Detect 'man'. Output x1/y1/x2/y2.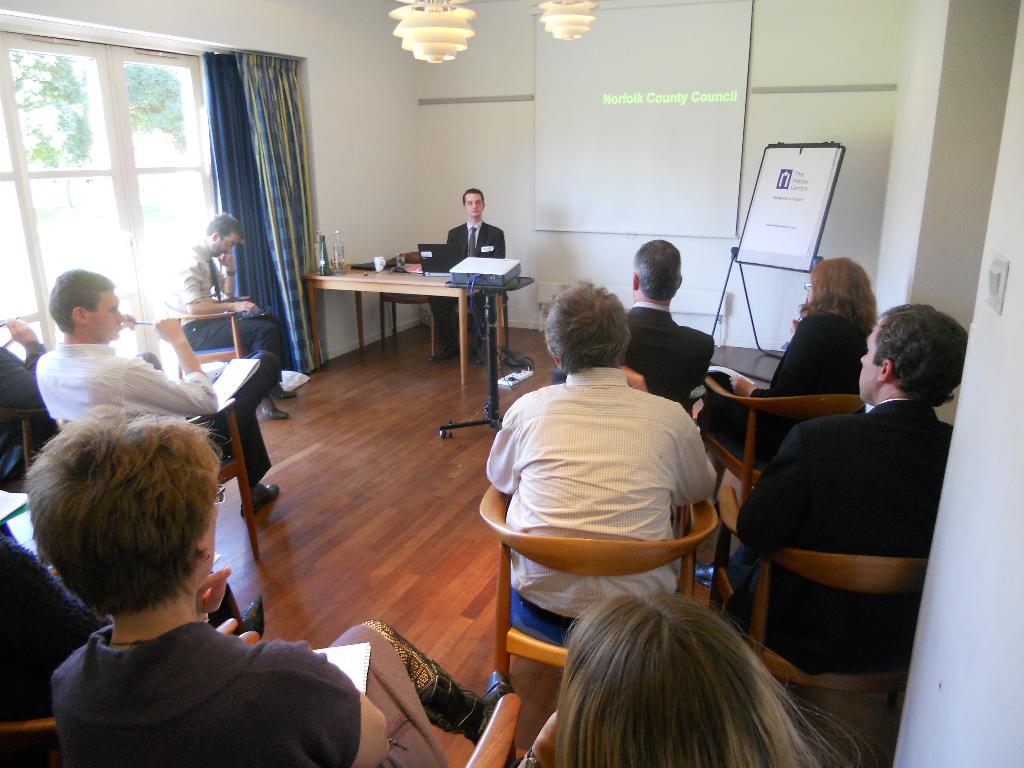
30/268/300/521.
